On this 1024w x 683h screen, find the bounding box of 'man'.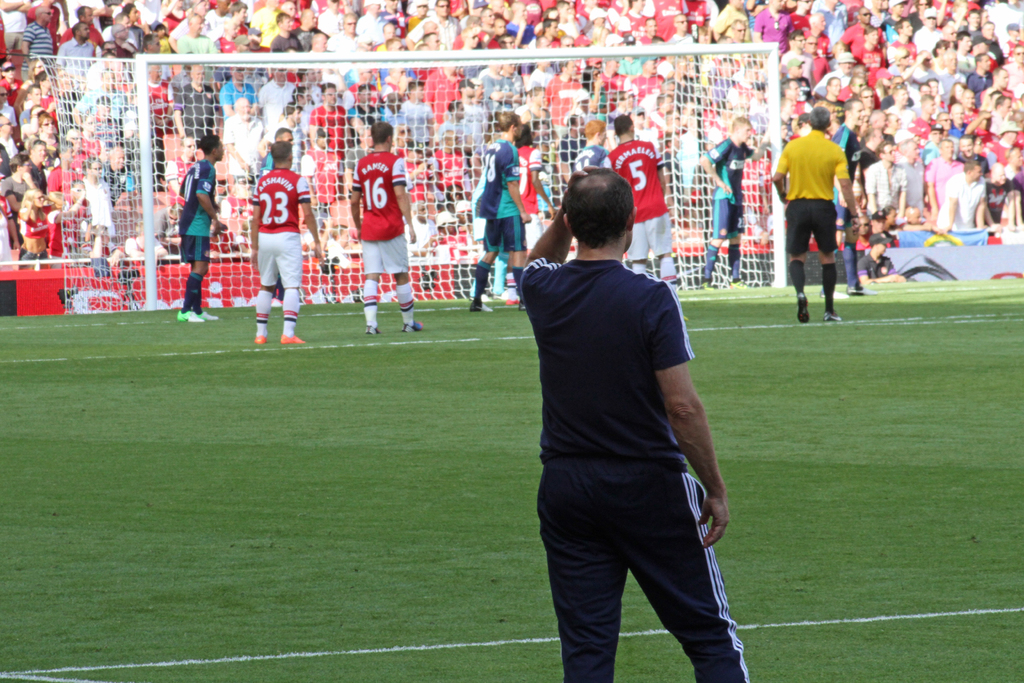
Bounding box: (858, 241, 902, 290).
